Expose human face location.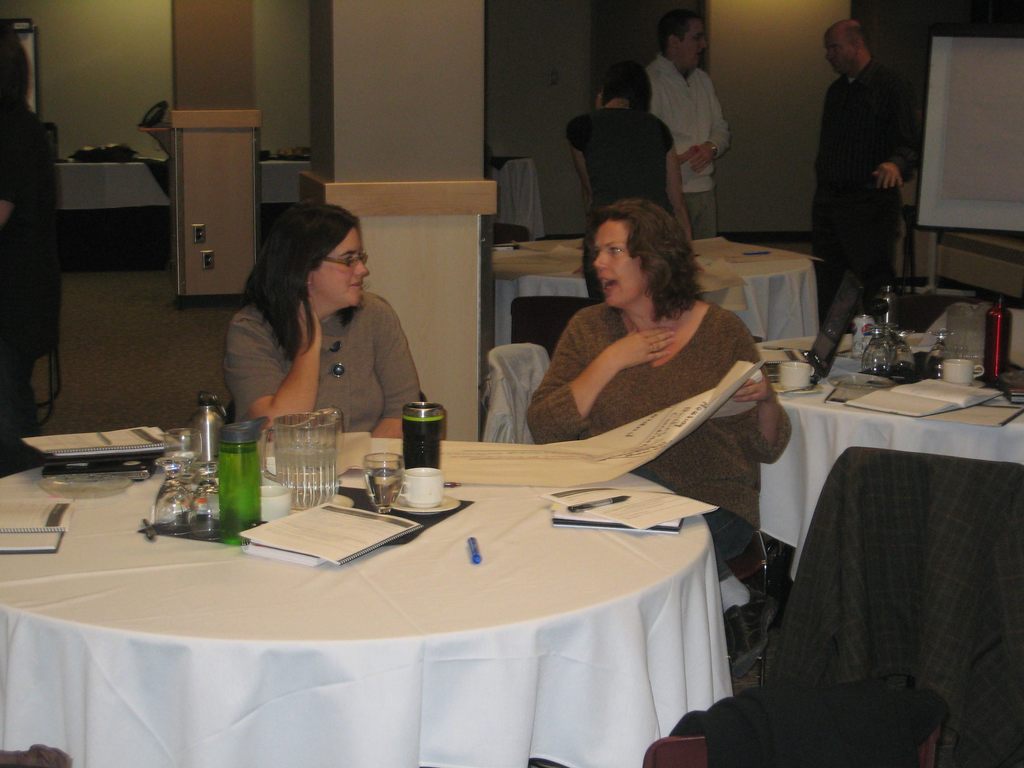
Exposed at select_region(312, 230, 369, 304).
